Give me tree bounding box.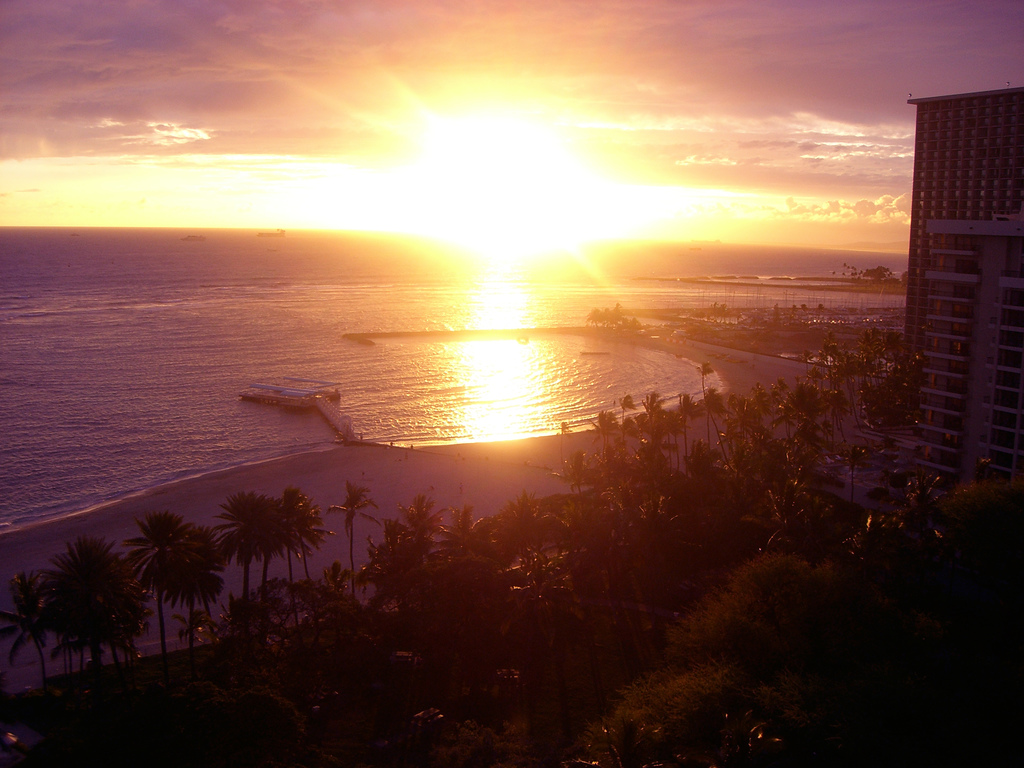
bbox=(117, 513, 188, 668).
